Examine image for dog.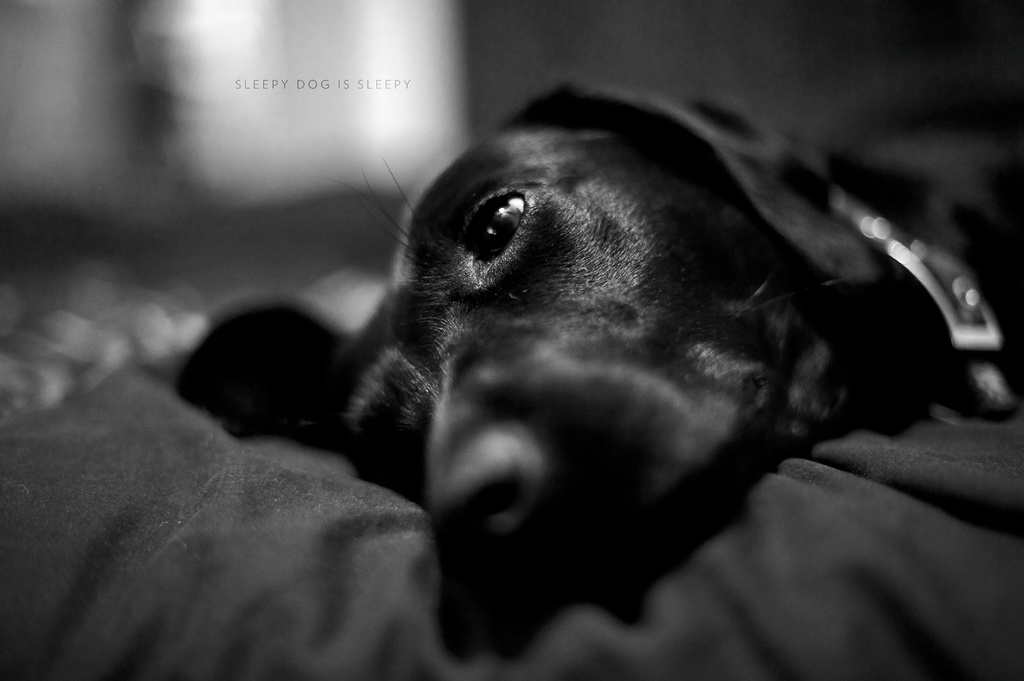
Examination result: (168,77,1023,606).
